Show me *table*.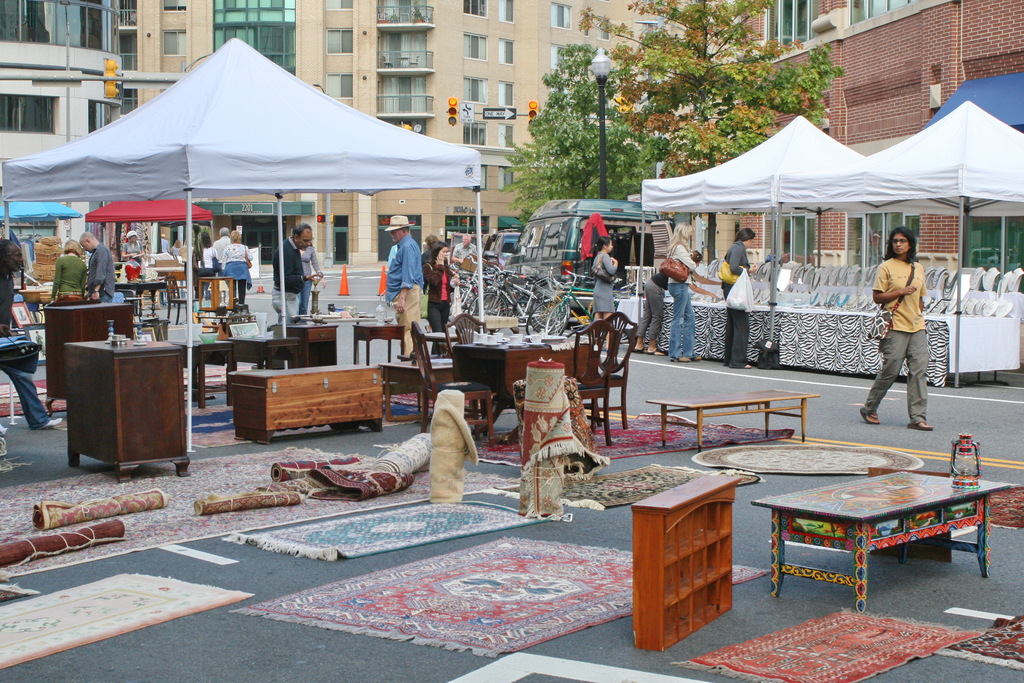
*table* is here: [x1=349, y1=320, x2=408, y2=368].
